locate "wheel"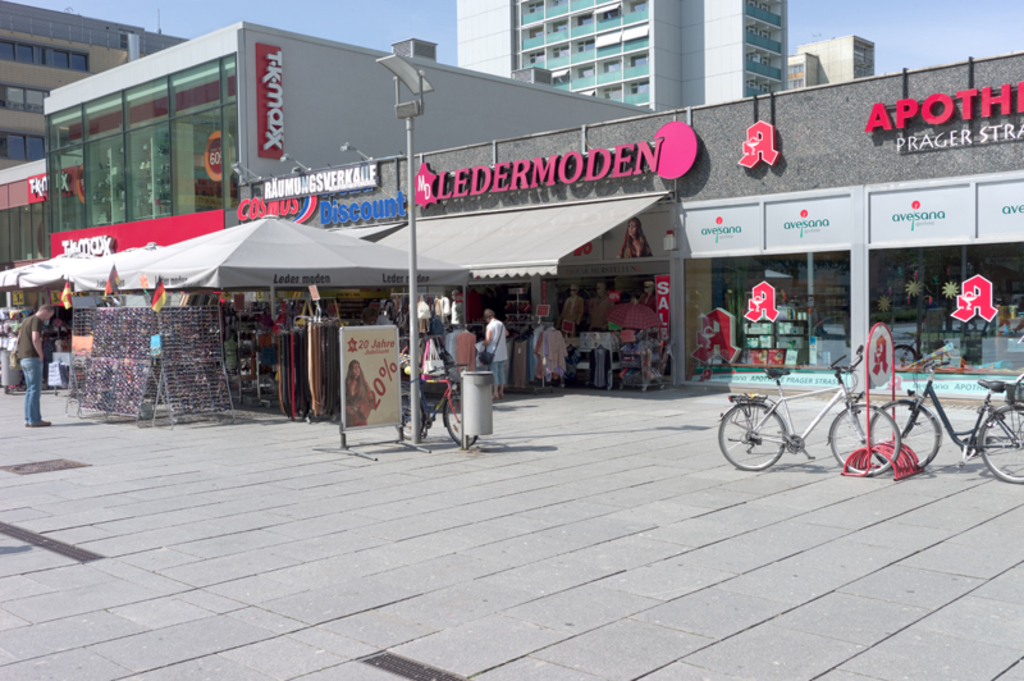
(829, 405, 897, 476)
